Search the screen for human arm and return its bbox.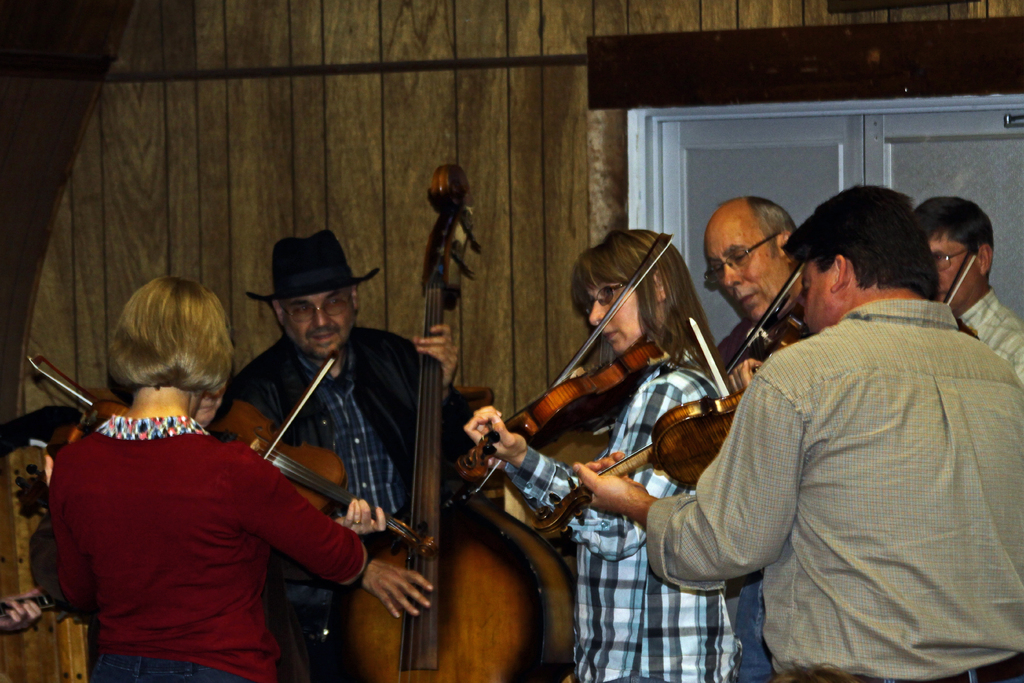
Found: detection(33, 427, 92, 612).
